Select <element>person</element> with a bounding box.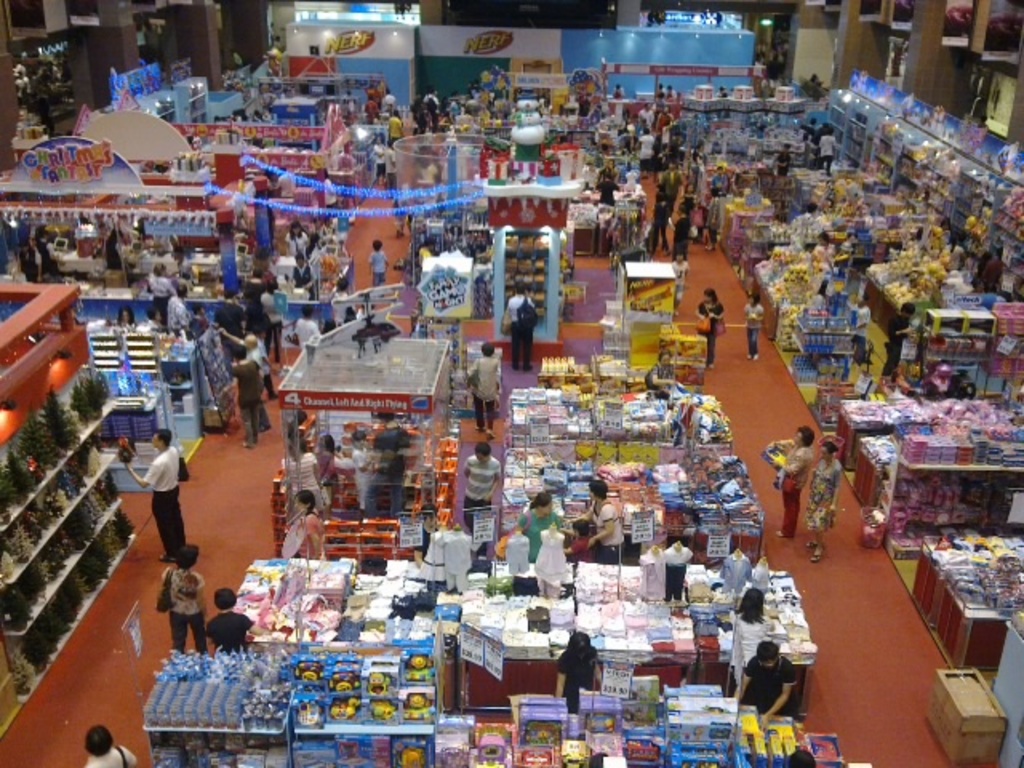
select_region(242, 270, 262, 309).
